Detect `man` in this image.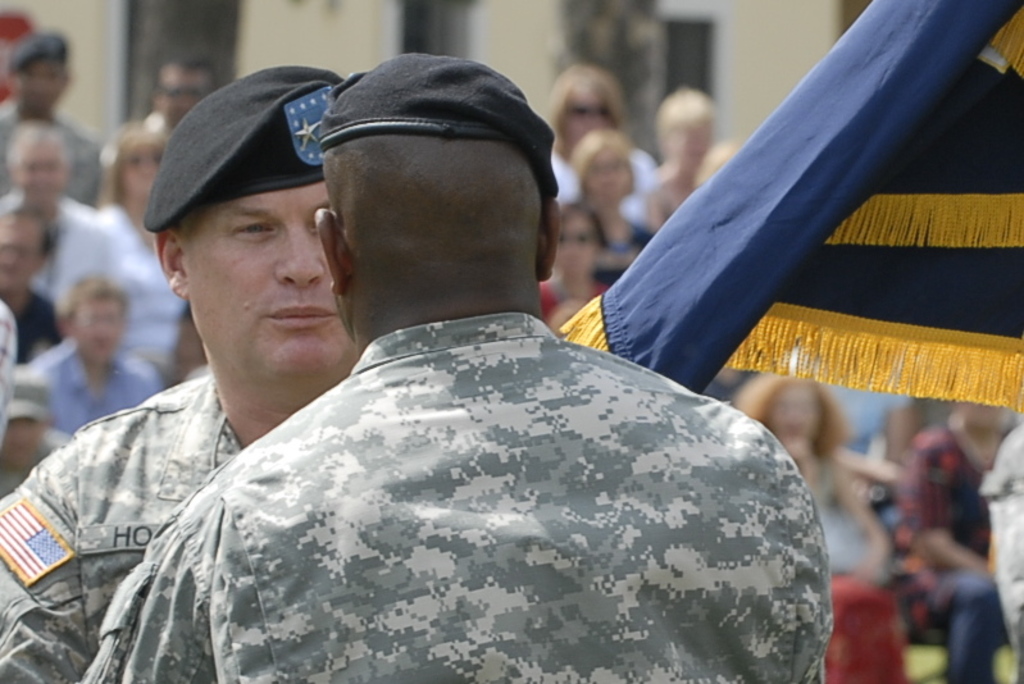
Detection: l=0, t=197, r=63, b=359.
